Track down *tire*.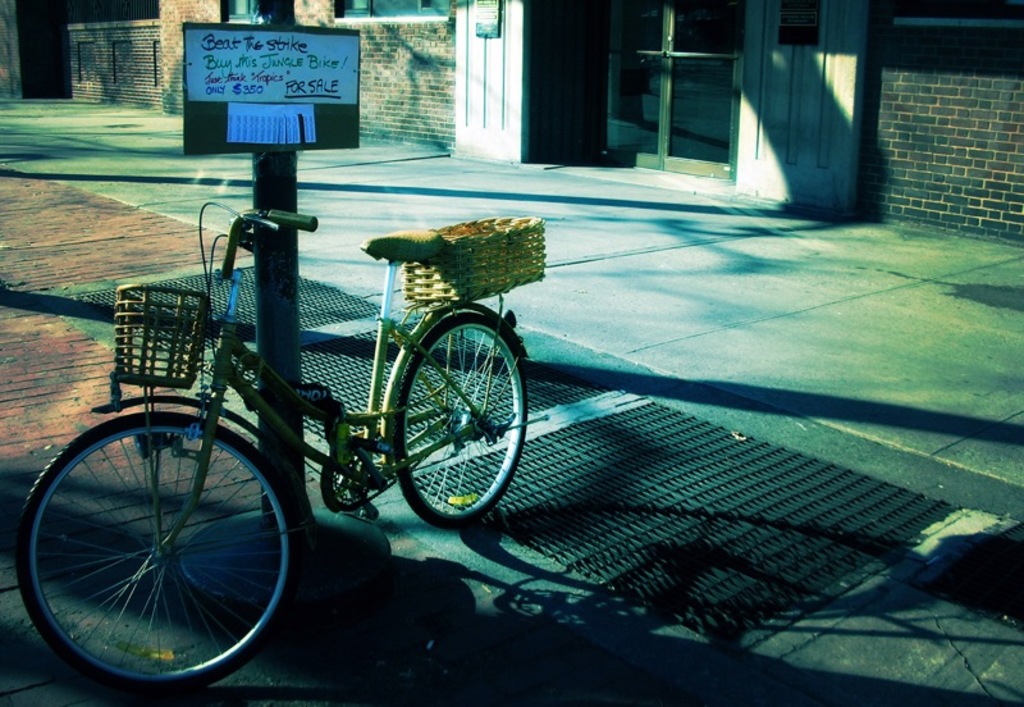
Tracked to 18,411,297,702.
